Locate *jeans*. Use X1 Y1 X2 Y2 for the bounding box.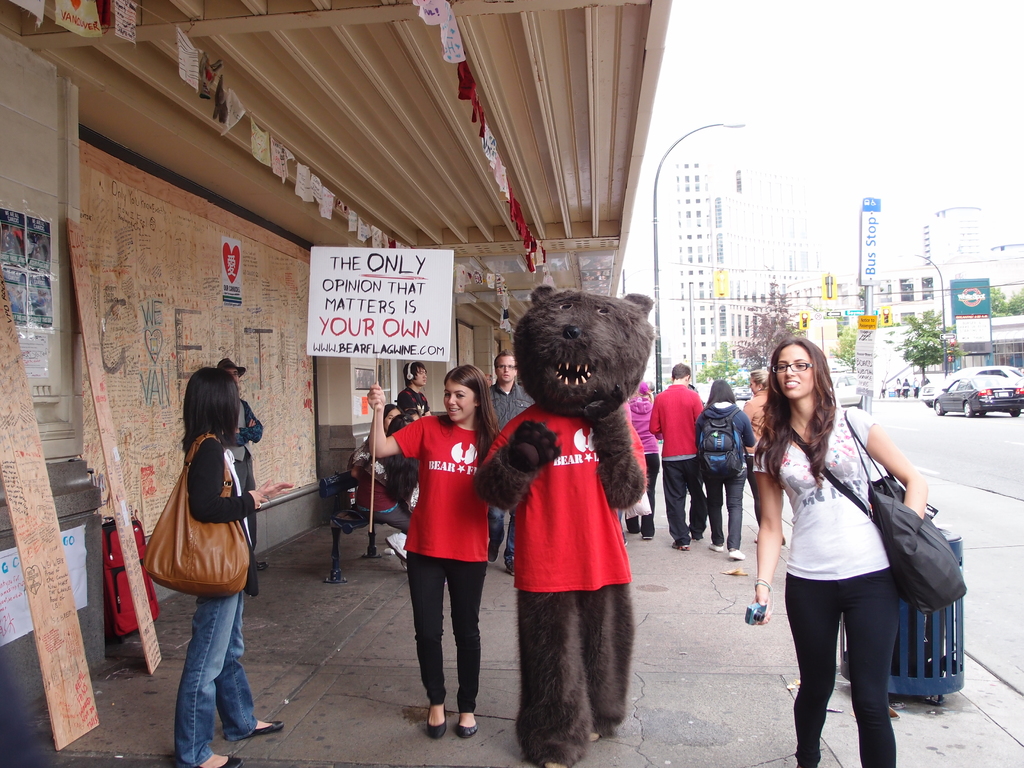
155 568 247 765.
